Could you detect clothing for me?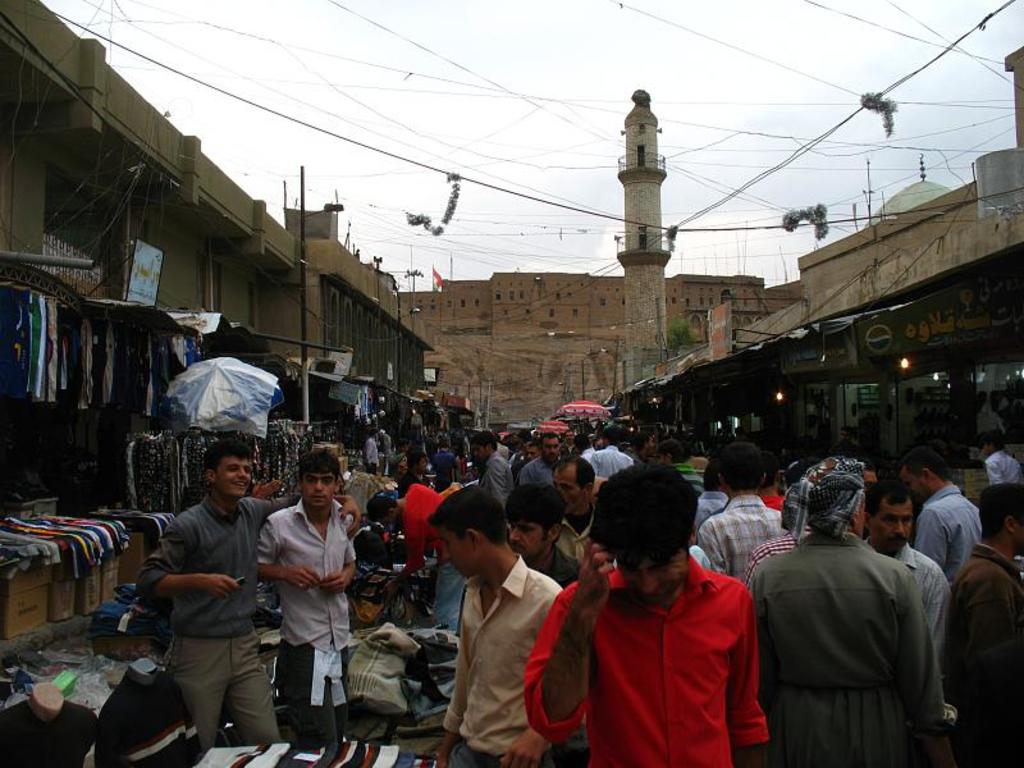
Detection result: [left=247, top=490, right=360, bottom=727].
